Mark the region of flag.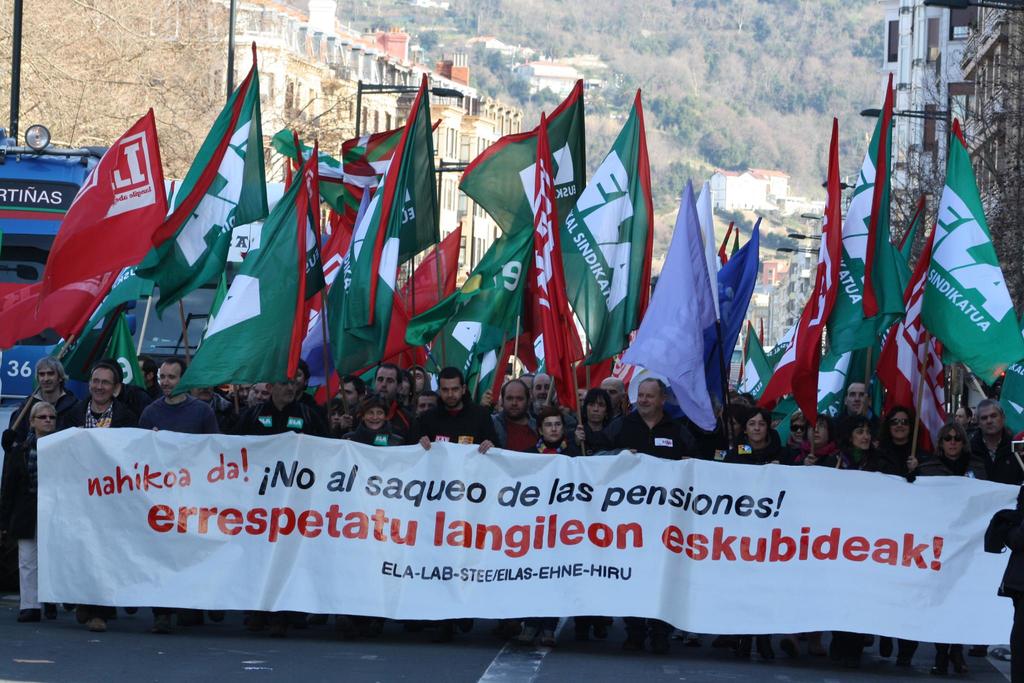
Region: <bbox>357, 289, 447, 374</bbox>.
